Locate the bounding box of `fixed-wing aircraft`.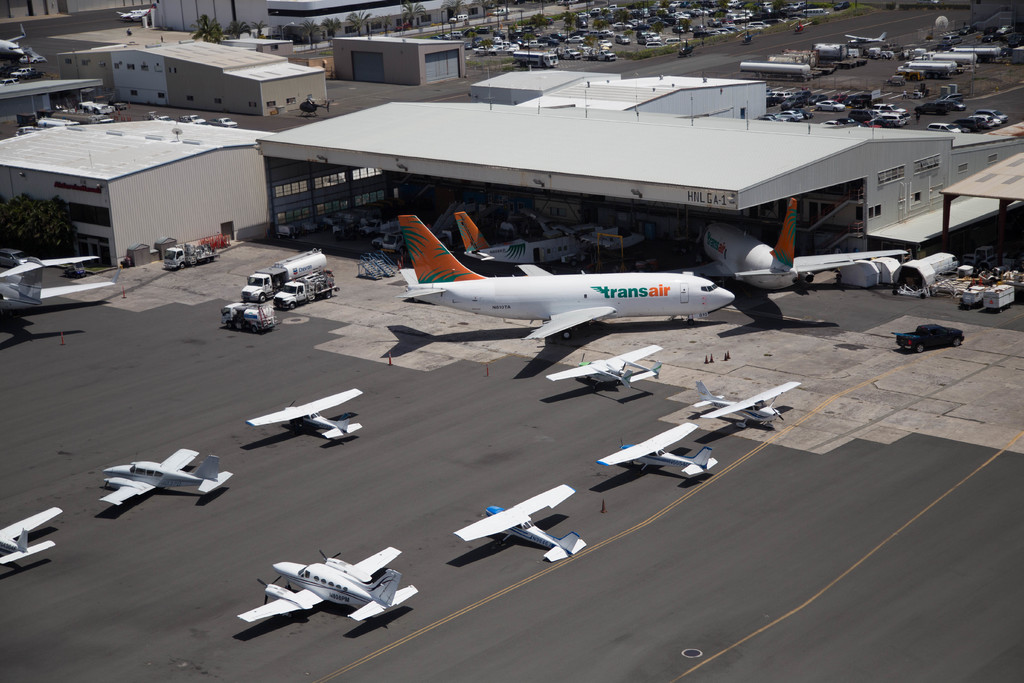
Bounding box: 92:442:235:504.
